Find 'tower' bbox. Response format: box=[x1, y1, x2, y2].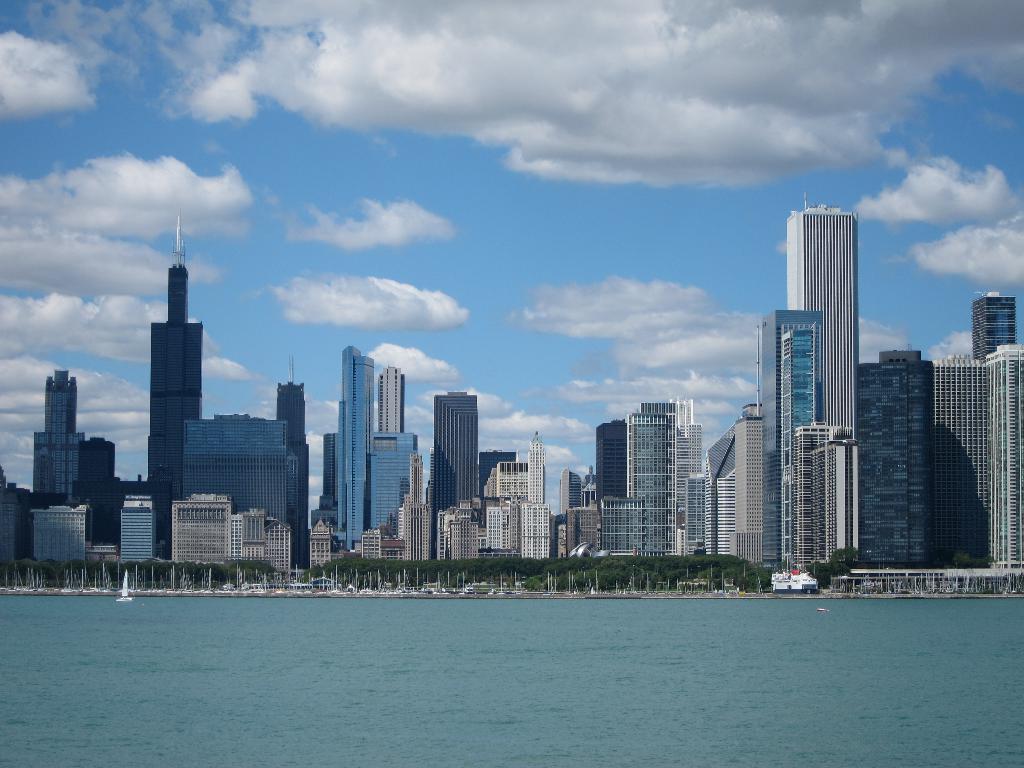
box=[563, 503, 605, 556].
